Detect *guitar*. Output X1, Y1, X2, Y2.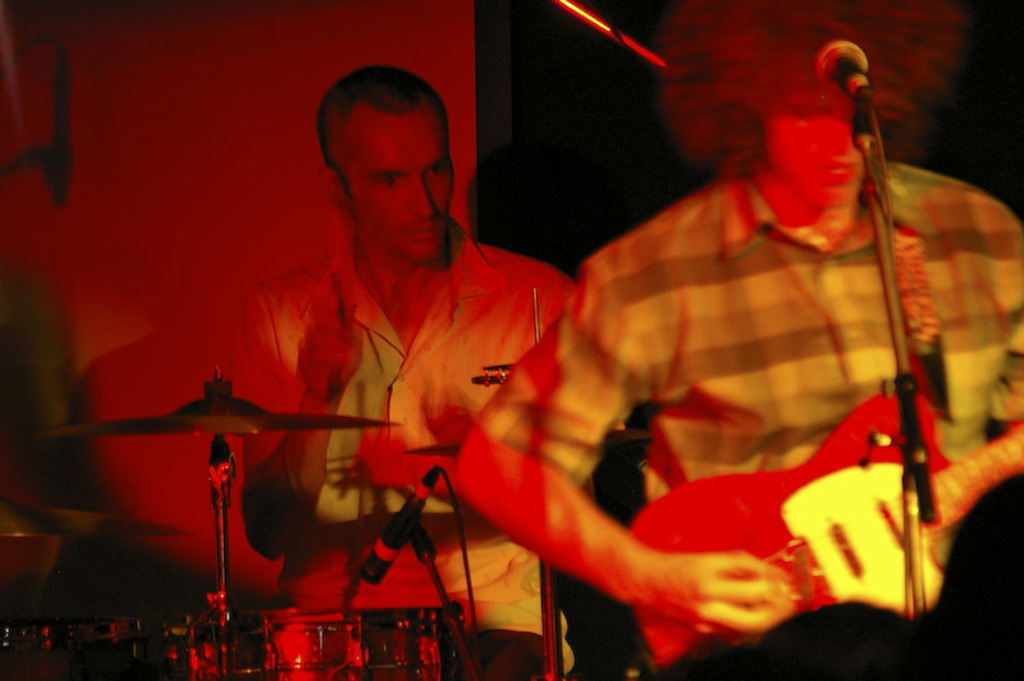
508, 398, 959, 676.
